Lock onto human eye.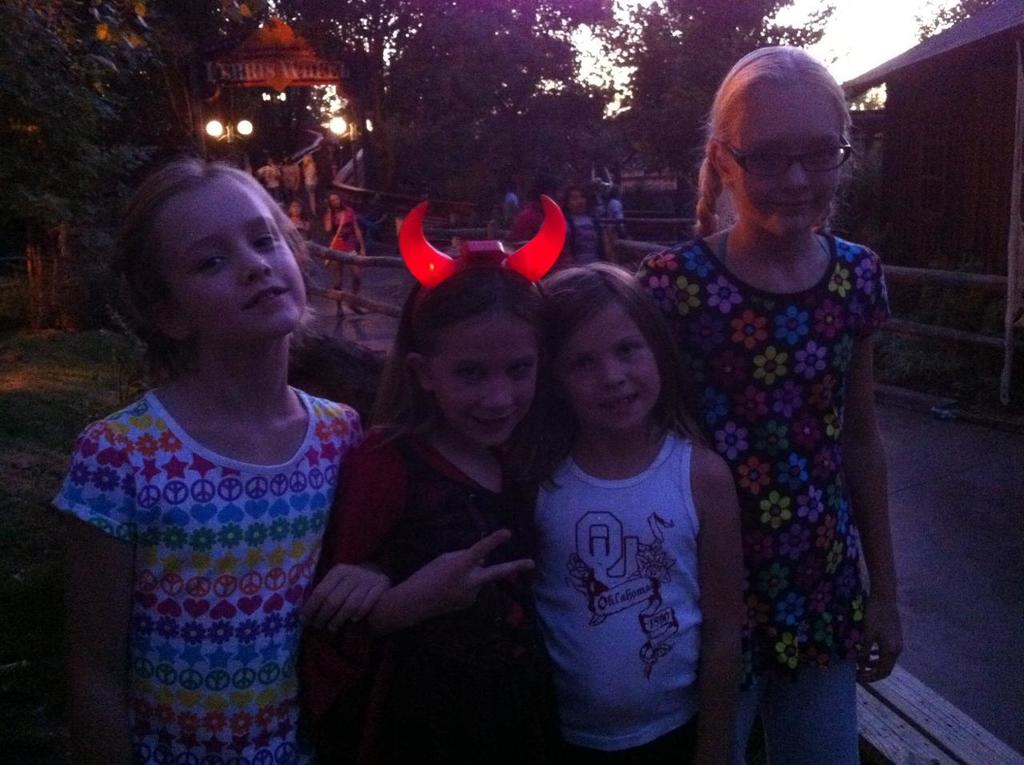
Locked: [747, 148, 779, 166].
